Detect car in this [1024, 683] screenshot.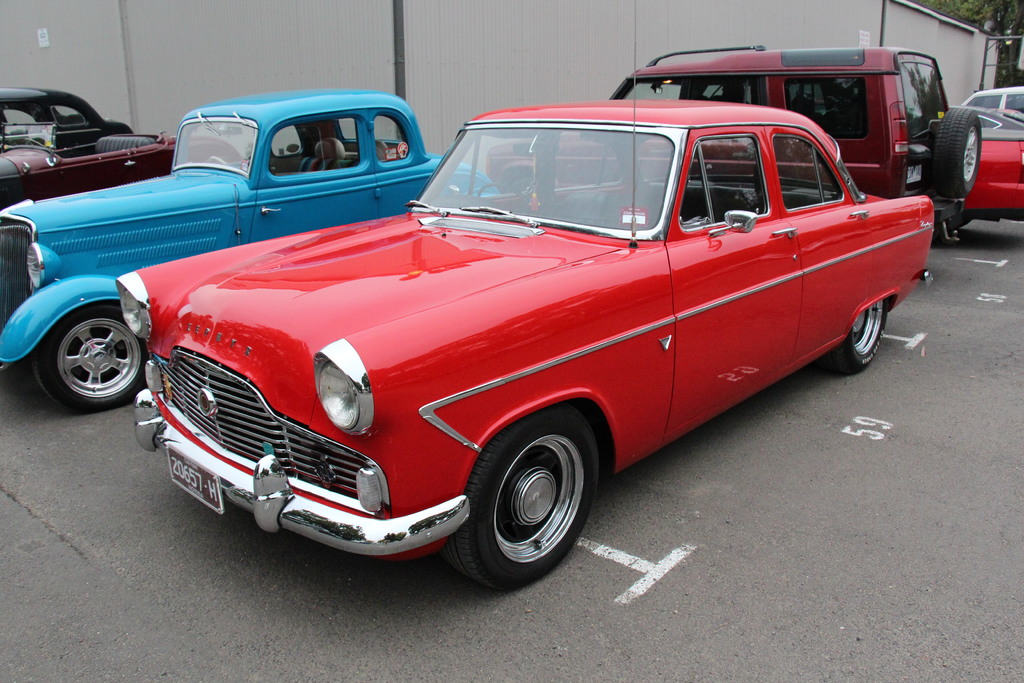
Detection: x1=116, y1=2, x2=933, y2=593.
